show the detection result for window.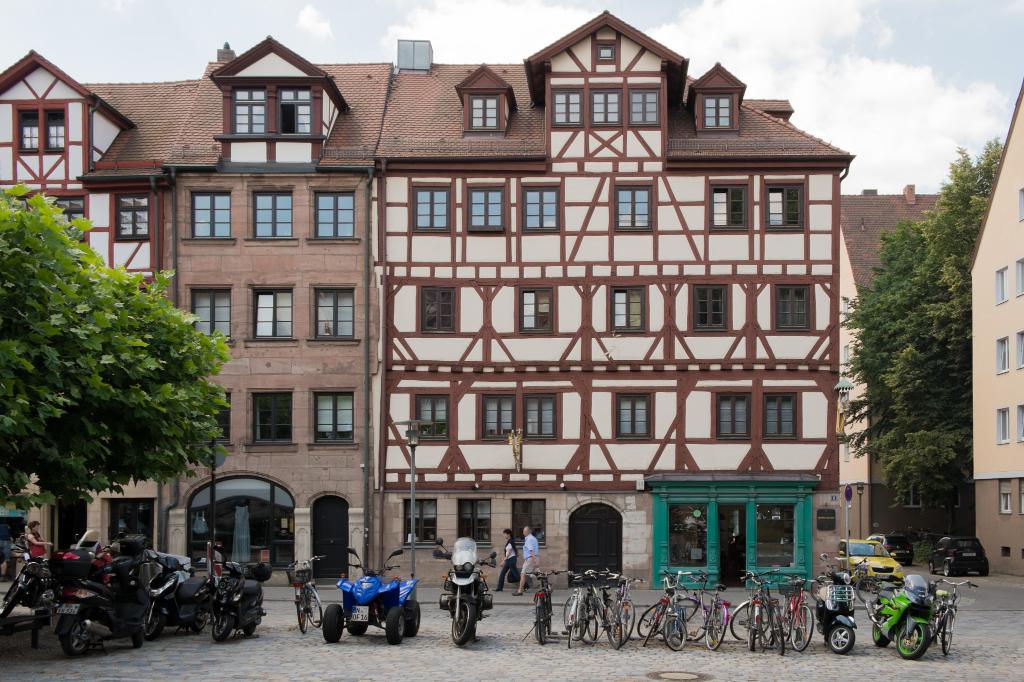
(405,385,447,445).
